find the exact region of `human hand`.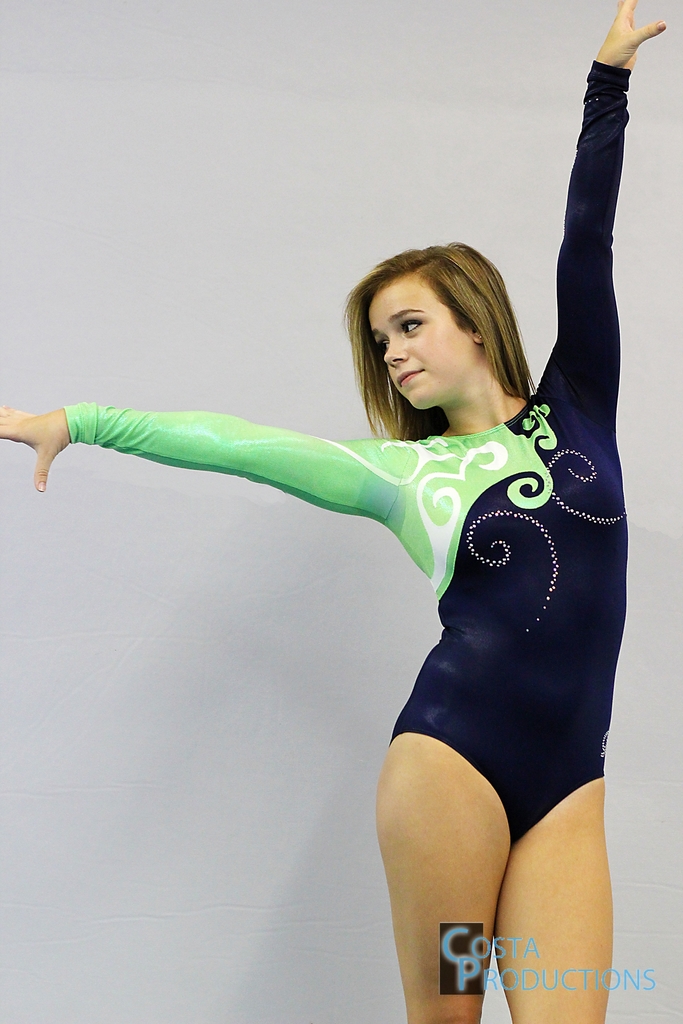
Exact region: 0/403/71/494.
